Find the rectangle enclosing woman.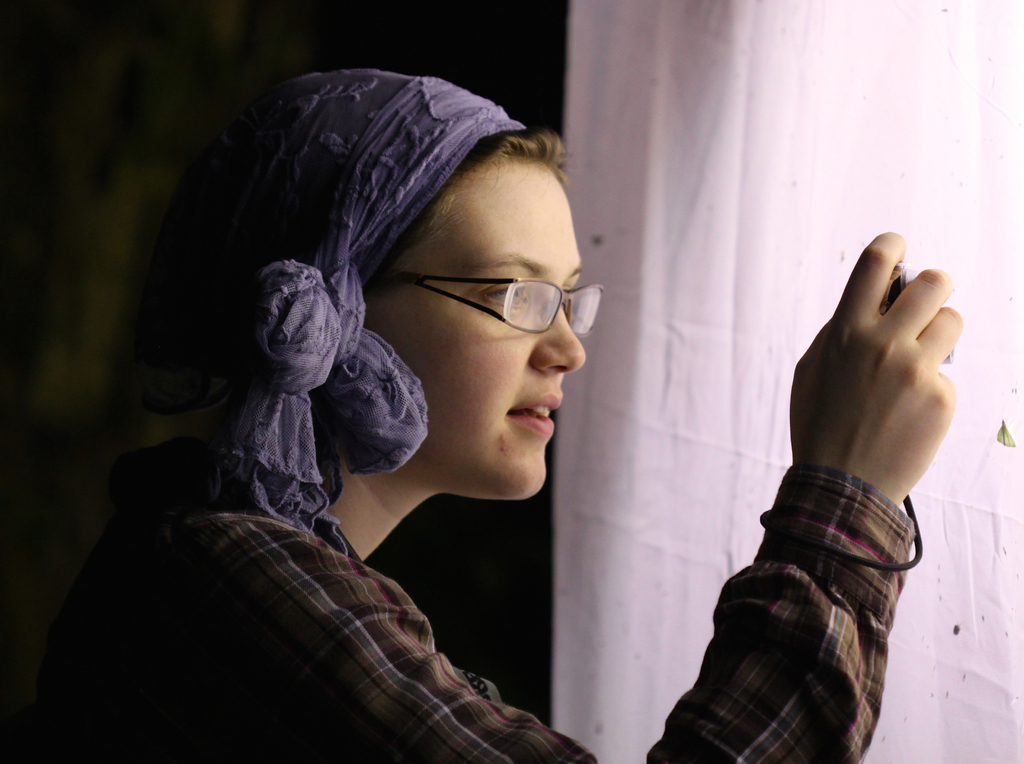
l=131, t=68, r=961, b=763.
